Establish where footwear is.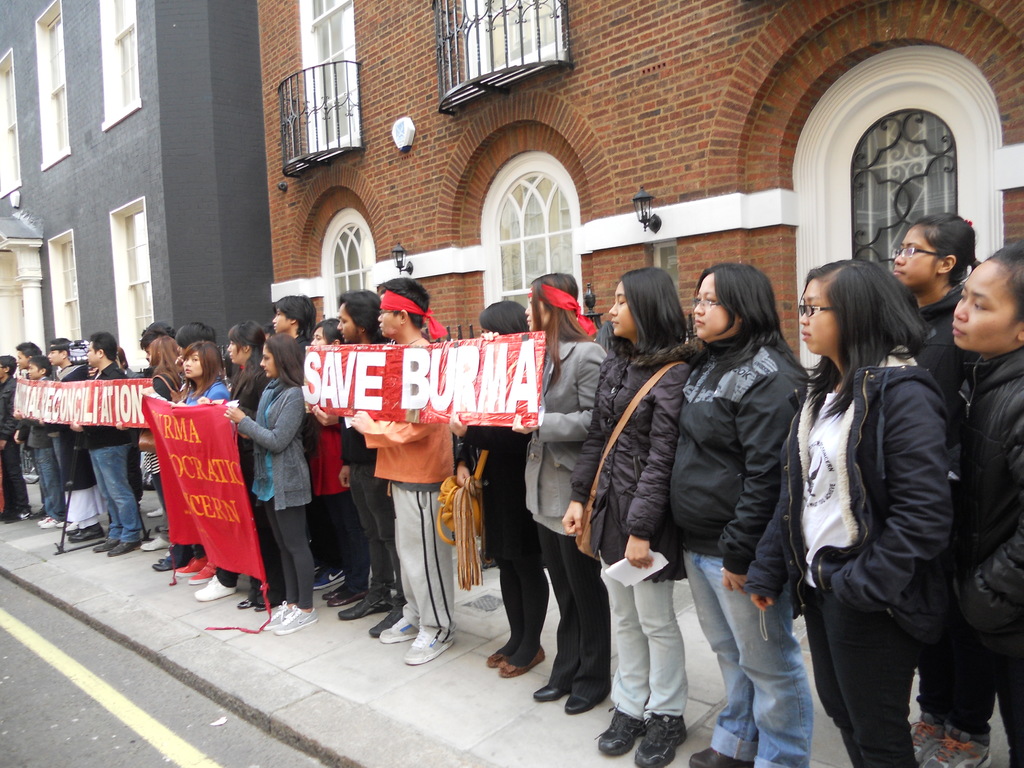
Established at (400, 632, 453, 660).
